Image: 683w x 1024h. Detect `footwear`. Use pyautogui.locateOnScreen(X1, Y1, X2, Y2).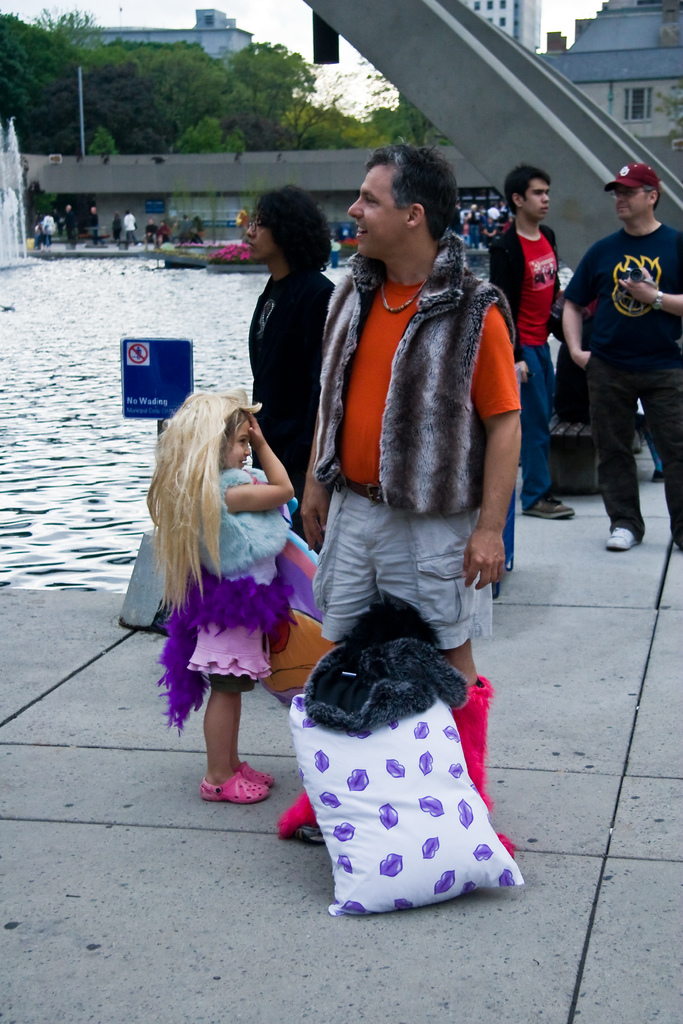
pyautogui.locateOnScreen(275, 793, 325, 844).
